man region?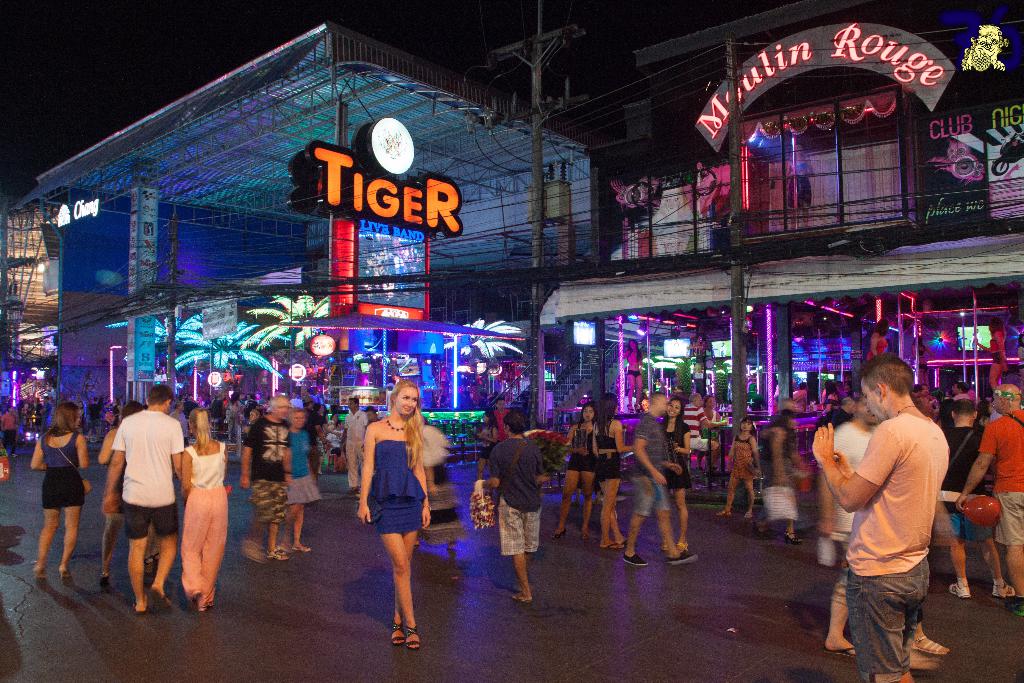
crop(311, 399, 325, 477)
